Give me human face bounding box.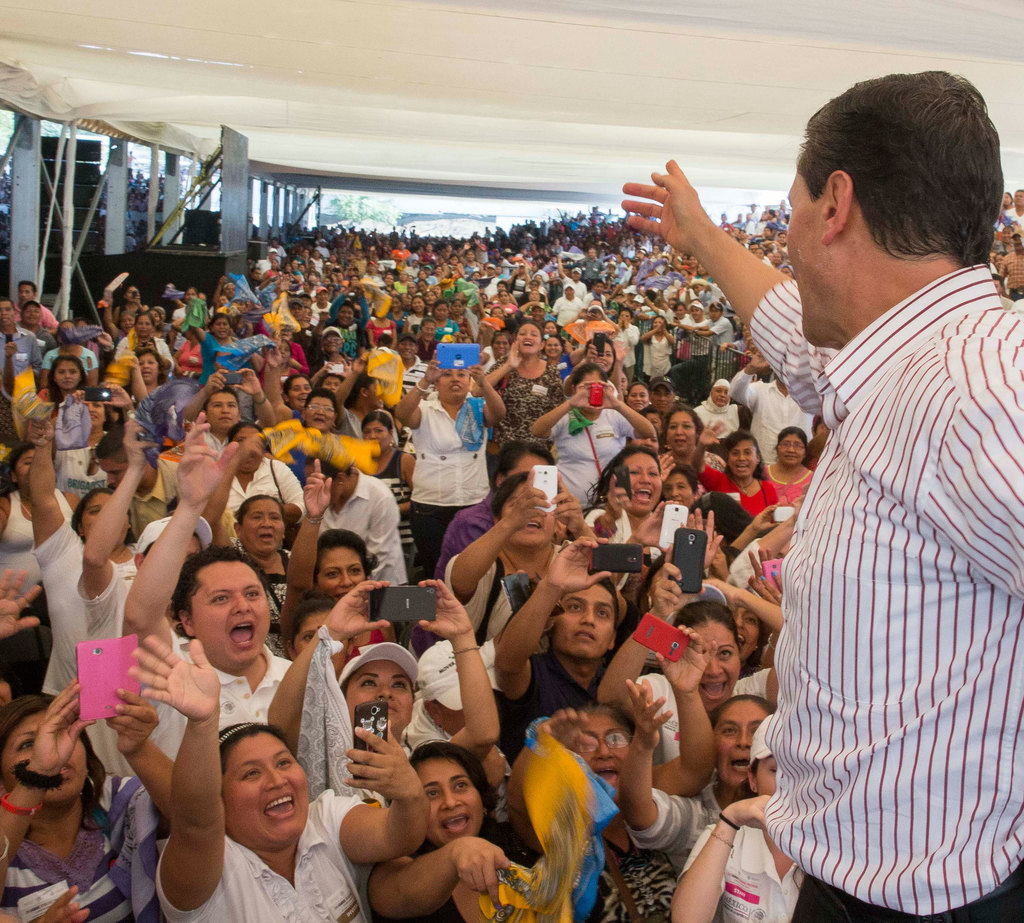
698 620 743 704.
